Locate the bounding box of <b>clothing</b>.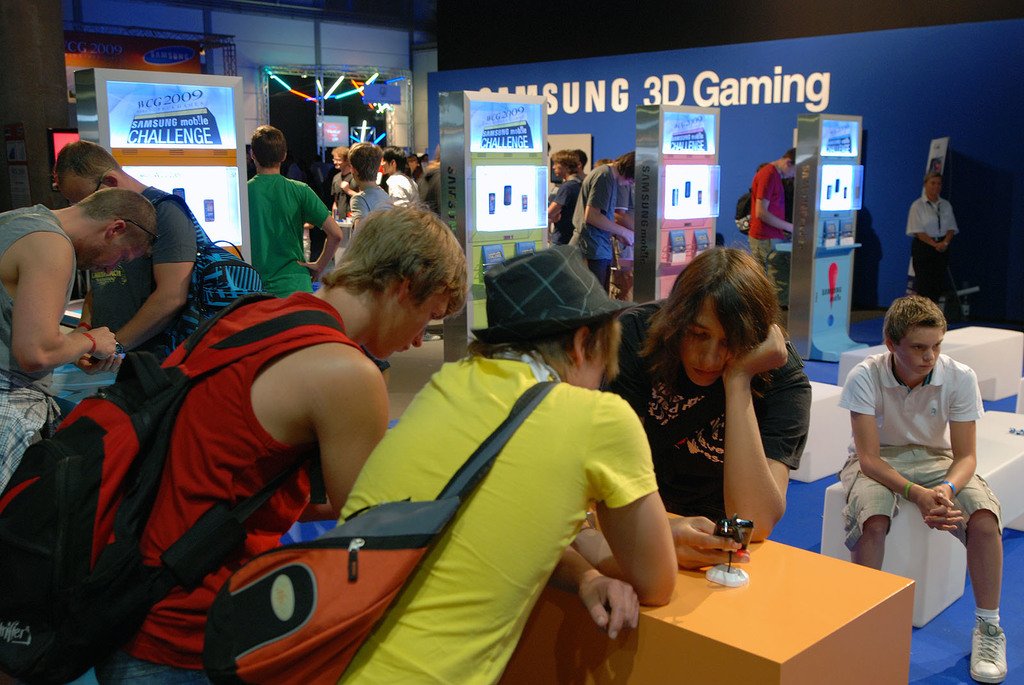
Bounding box: crop(903, 196, 958, 320).
